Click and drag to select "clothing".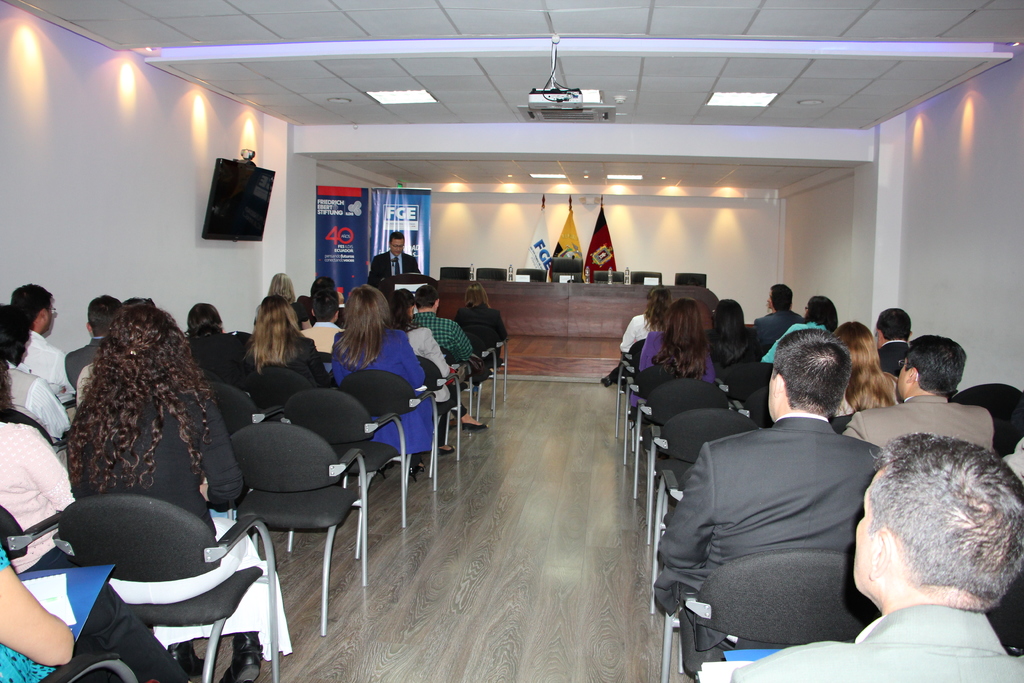
Selection: region(641, 338, 714, 399).
